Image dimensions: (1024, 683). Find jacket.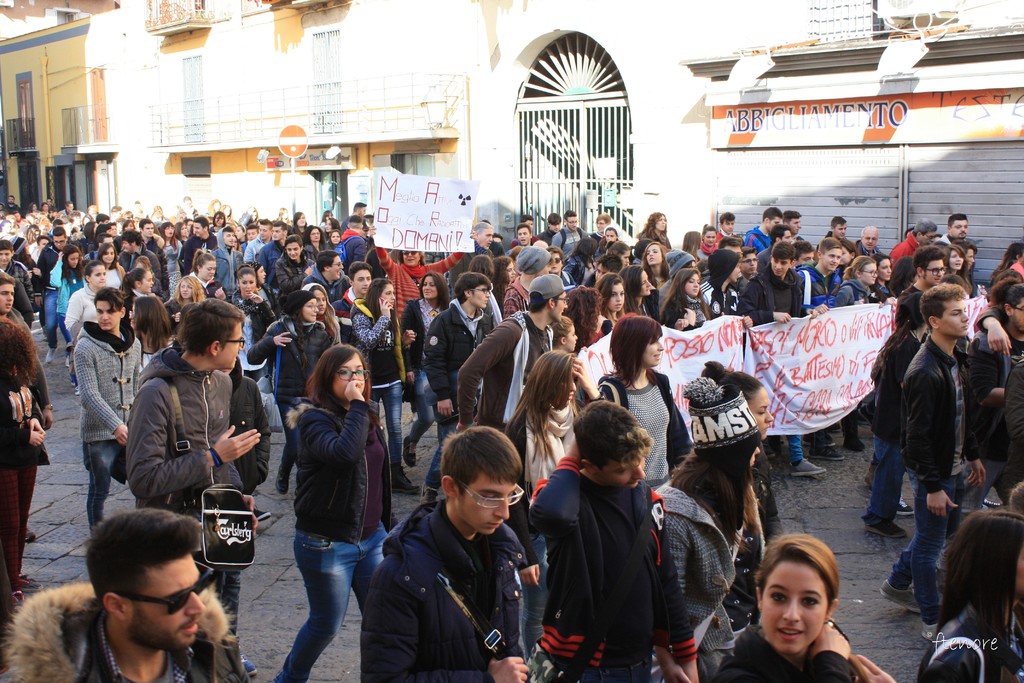
pyautogui.locateOnScreen(741, 266, 810, 324).
